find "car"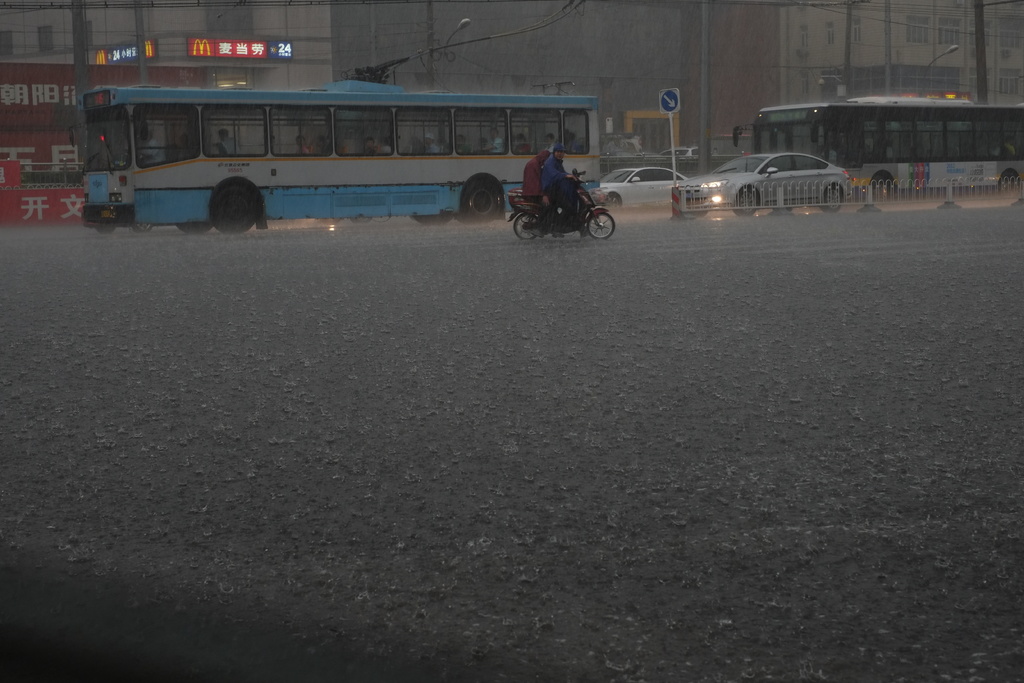
box(597, 168, 688, 208)
